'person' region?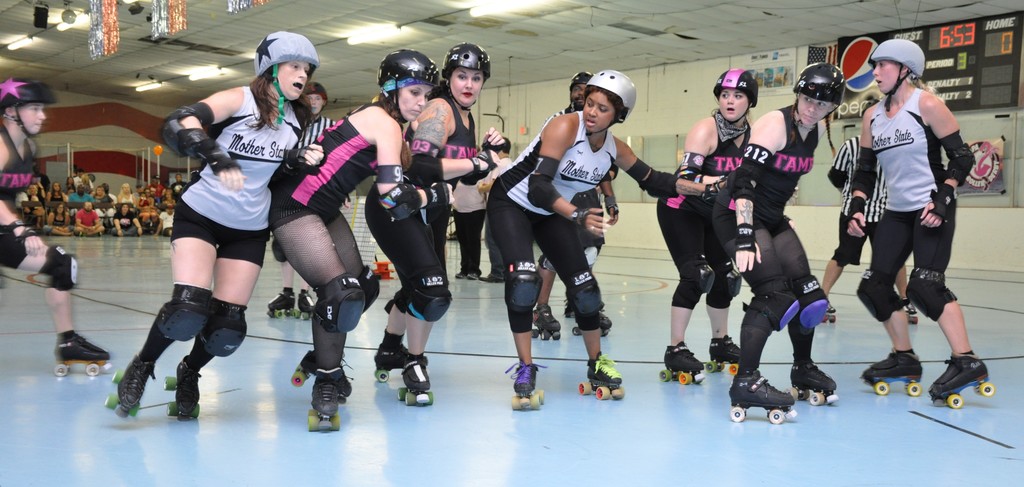
0,77,113,376
